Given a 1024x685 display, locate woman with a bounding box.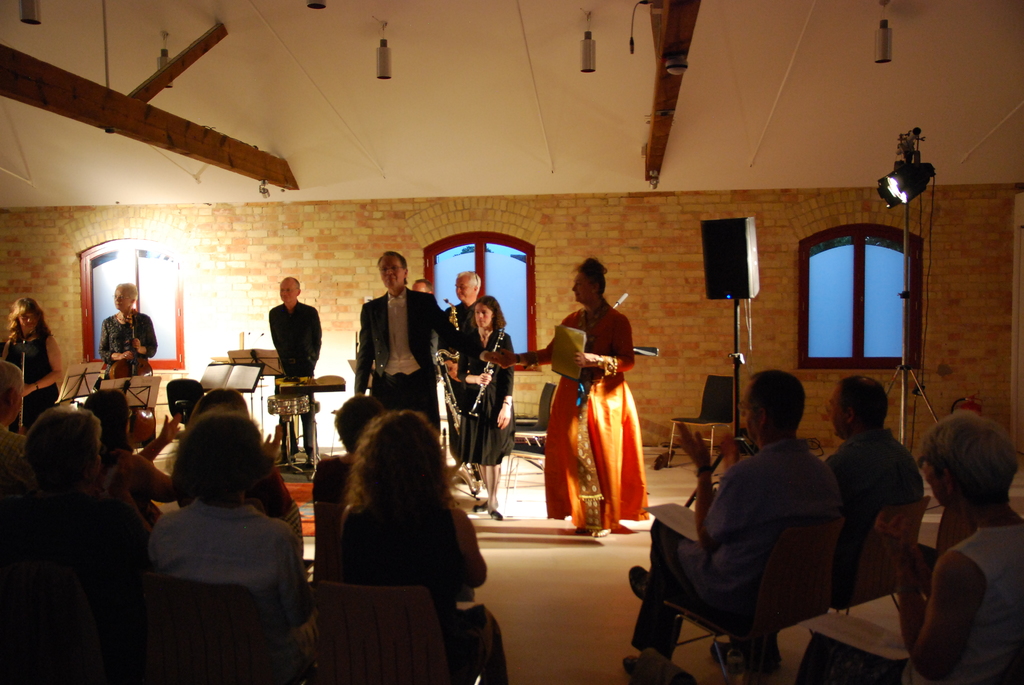
Located: <box>498,256,650,539</box>.
